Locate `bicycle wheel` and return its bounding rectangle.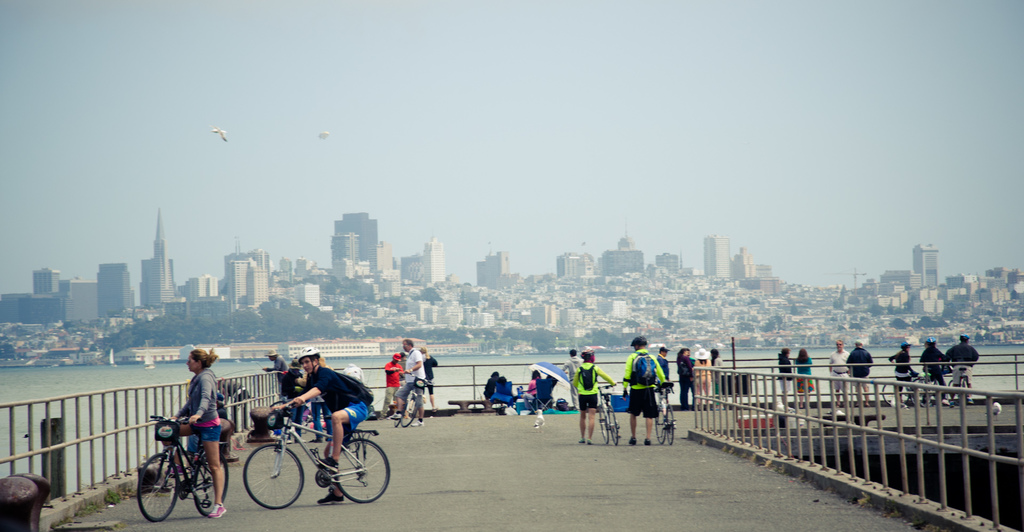
{"left": 329, "top": 442, "right": 379, "bottom": 507}.
